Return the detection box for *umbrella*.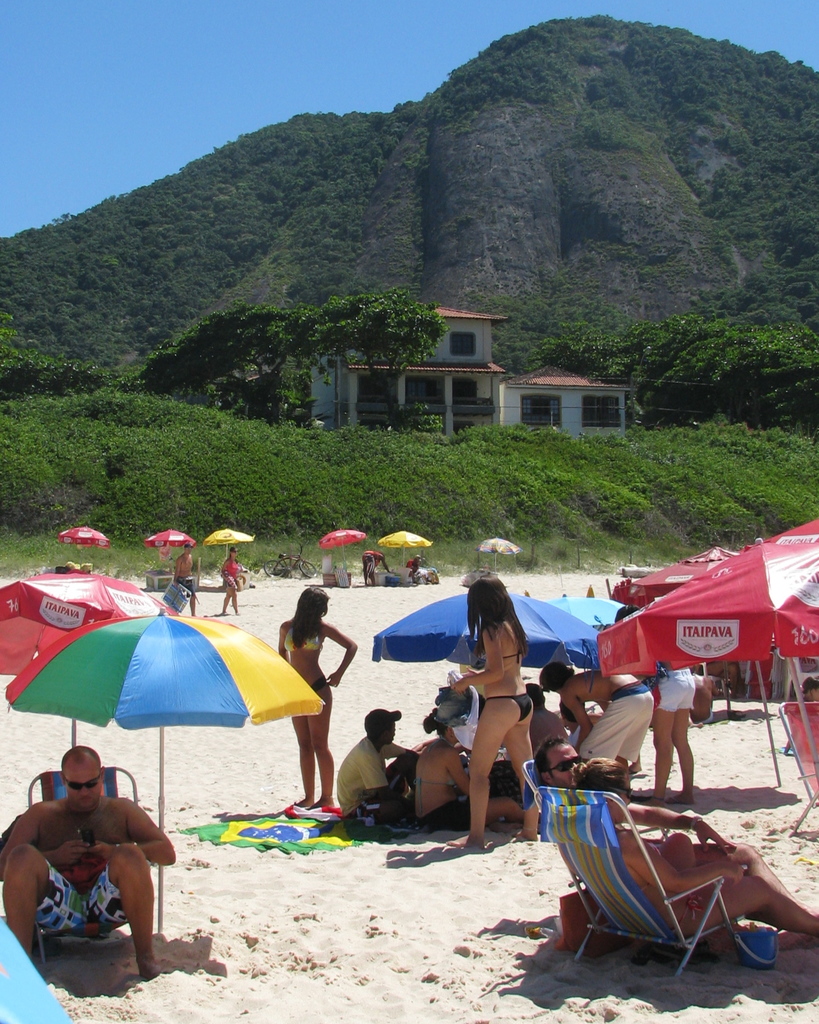
{"left": 774, "top": 512, "right": 818, "bottom": 545}.
